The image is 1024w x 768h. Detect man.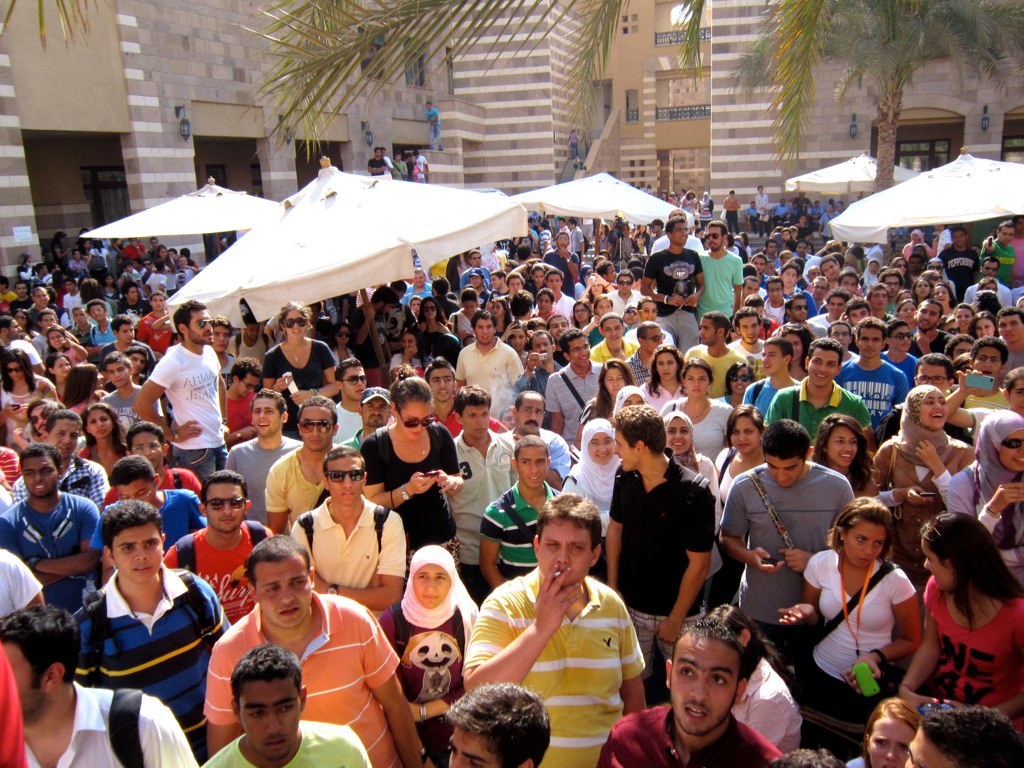
Detection: <region>605, 402, 712, 684</region>.
